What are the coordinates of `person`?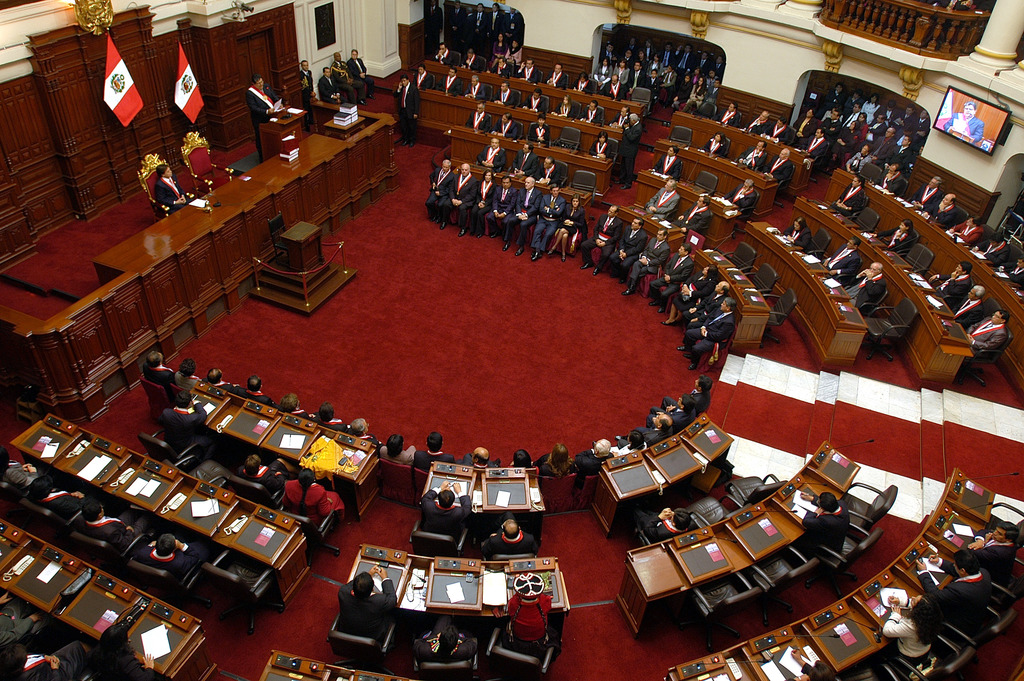
[955, 302, 1012, 359].
